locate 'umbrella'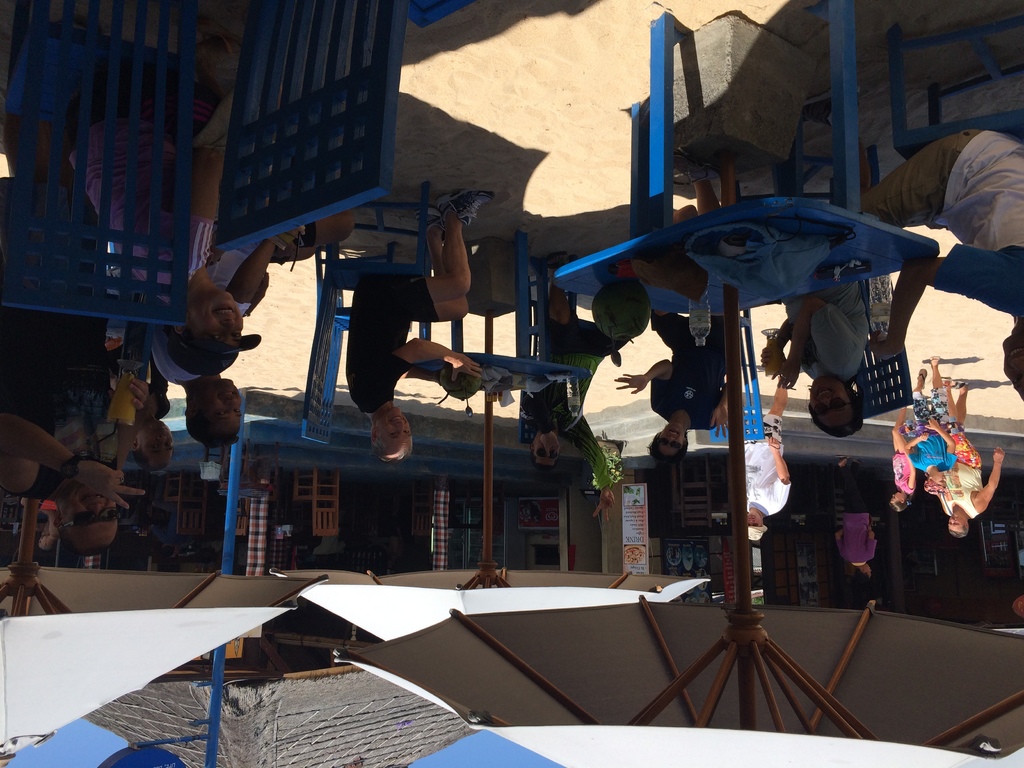
(270,163,1023,767)
